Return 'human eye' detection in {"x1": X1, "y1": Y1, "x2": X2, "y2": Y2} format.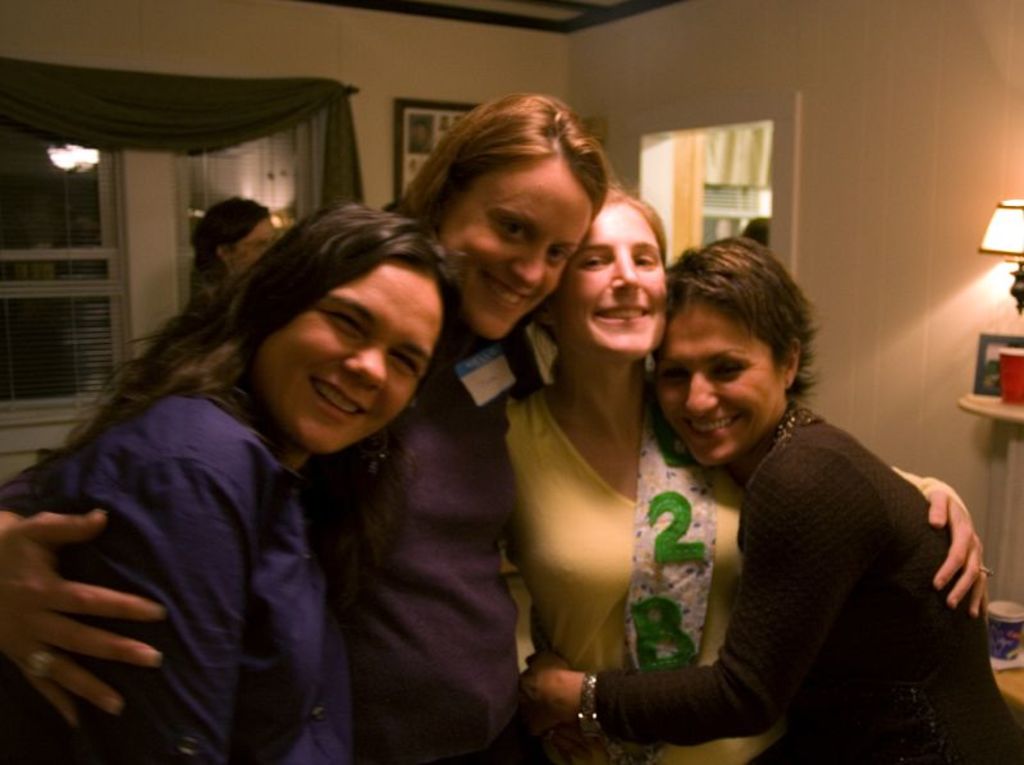
{"x1": 497, "y1": 219, "x2": 532, "y2": 249}.
